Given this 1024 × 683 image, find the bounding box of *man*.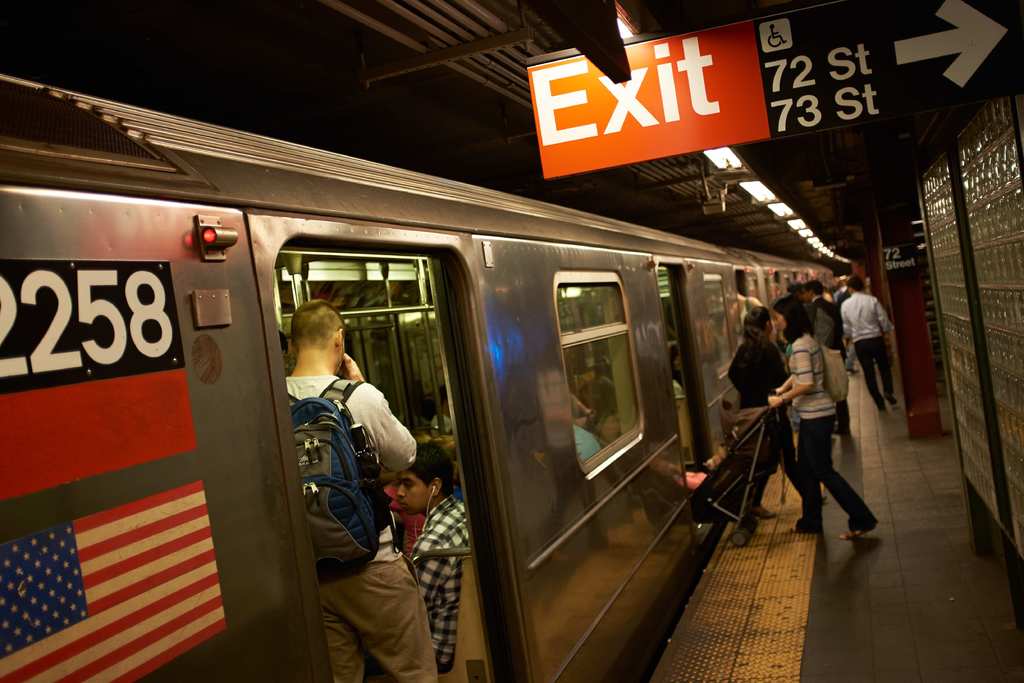
pyautogui.locateOnScreen(285, 299, 440, 682).
